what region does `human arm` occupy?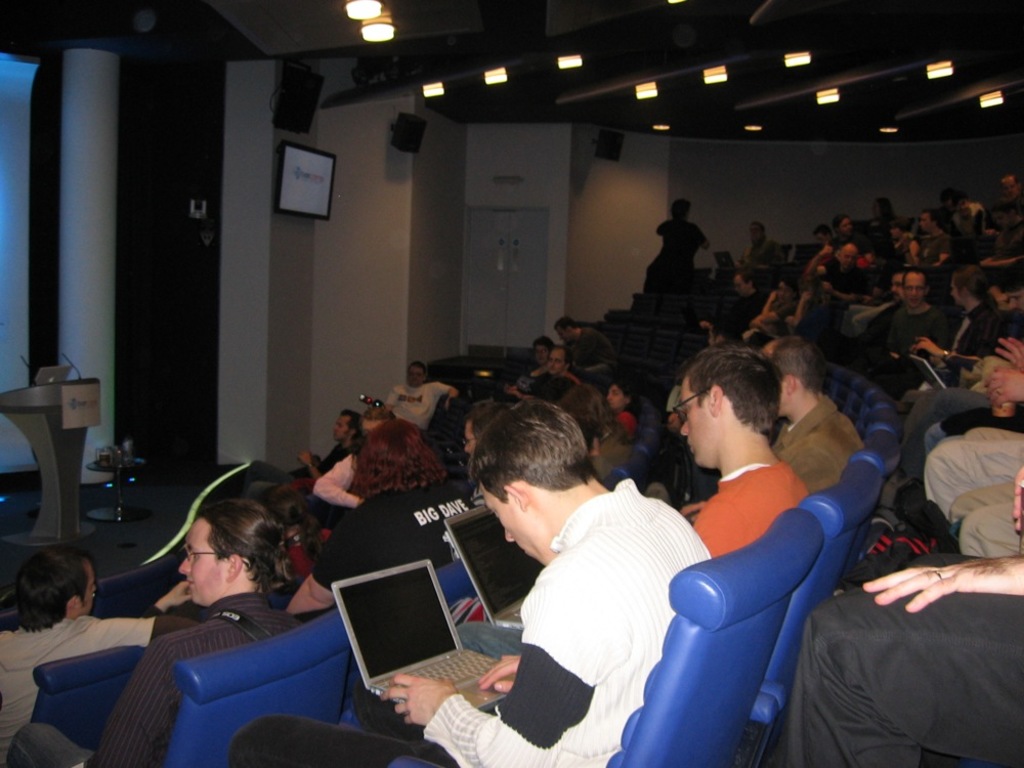
477, 649, 523, 694.
